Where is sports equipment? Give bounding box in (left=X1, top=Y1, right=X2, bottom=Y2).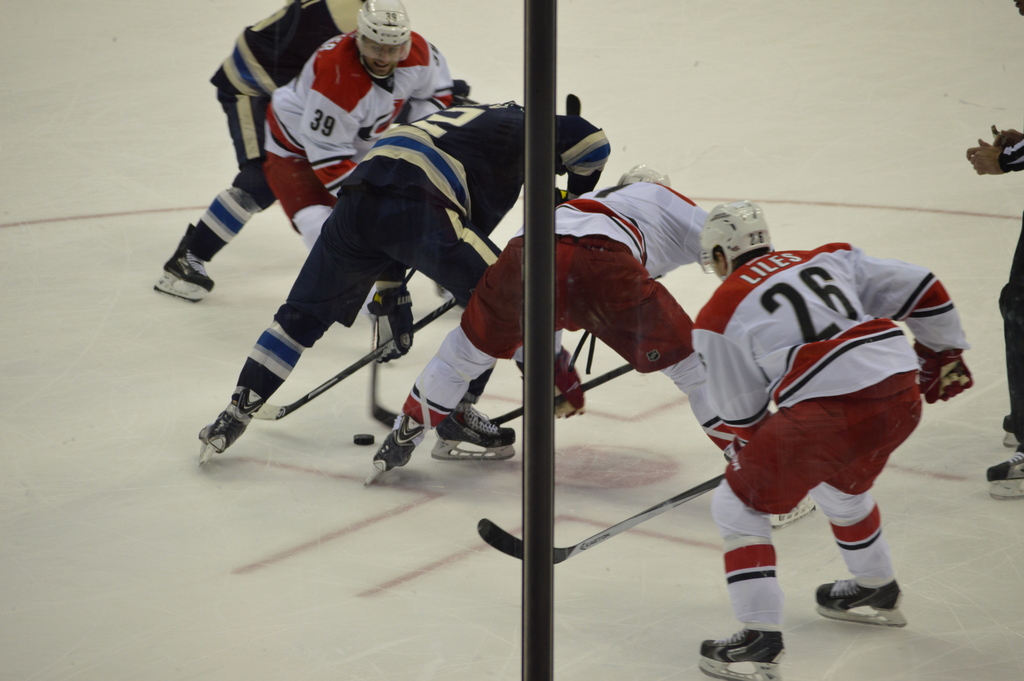
(left=371, top=316, right=400, bottom=429).
